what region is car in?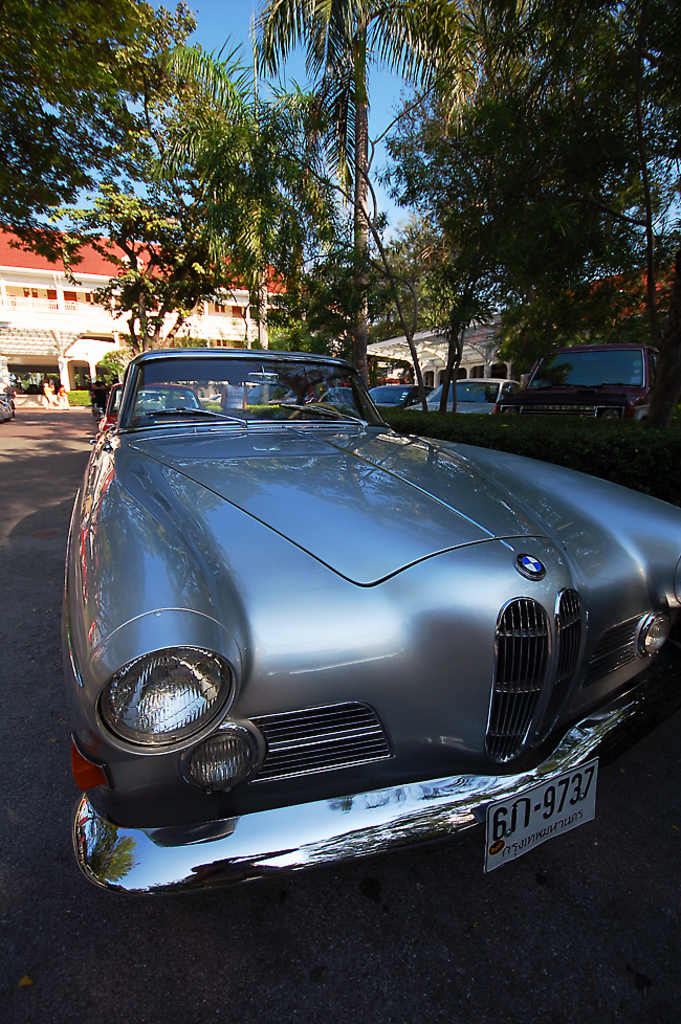
Rect(75, 347, 680, 874).
